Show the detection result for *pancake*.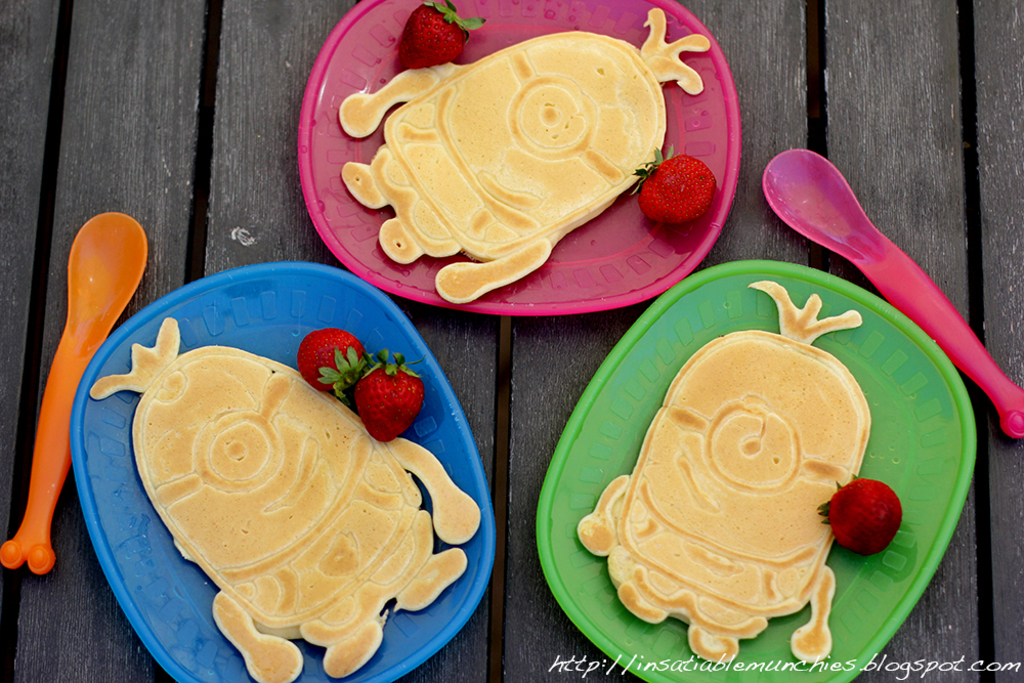
<box>578,281,873,663</box>.
